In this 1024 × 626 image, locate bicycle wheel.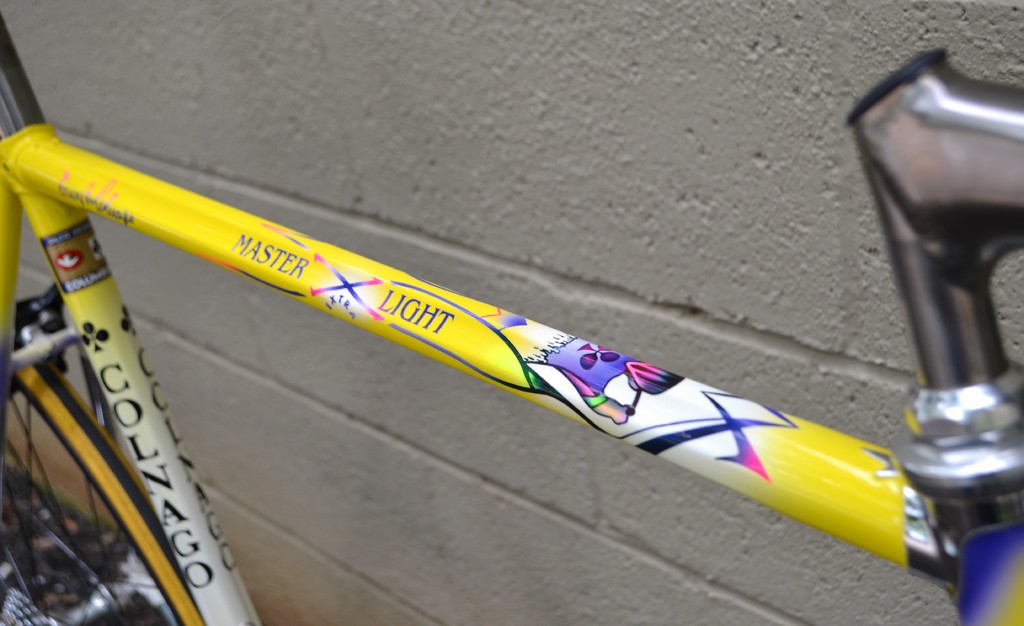
Bounding box: locate(0, 345, 204, 625).
